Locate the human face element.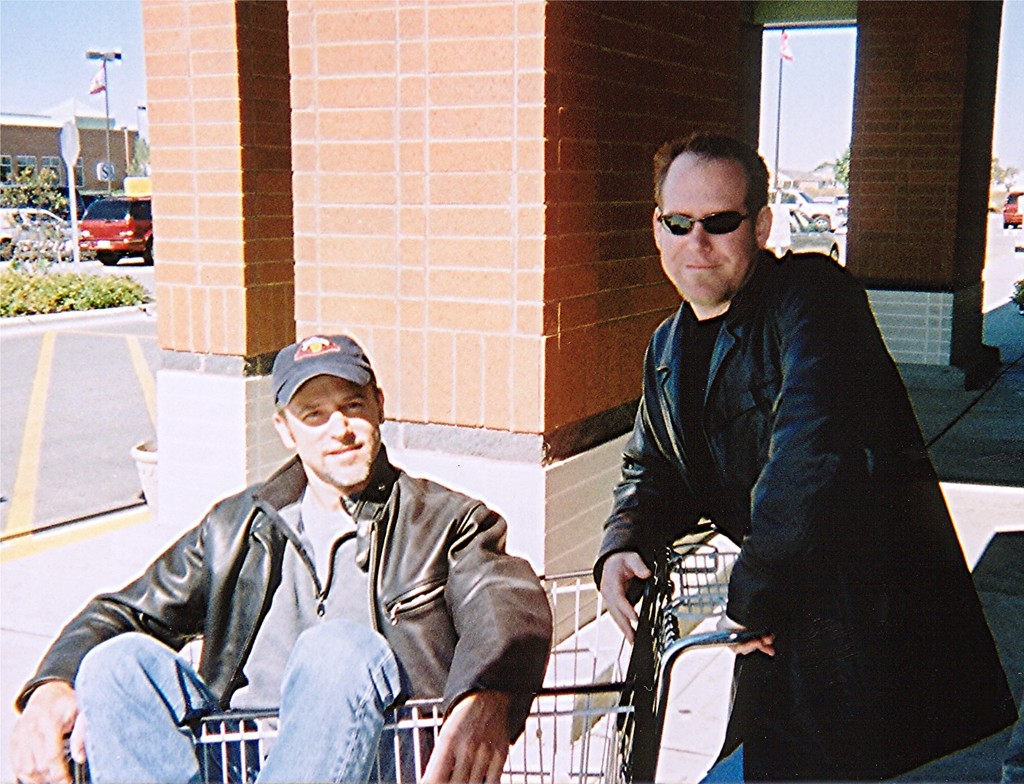
Element bbox: 285/373/380/484.
